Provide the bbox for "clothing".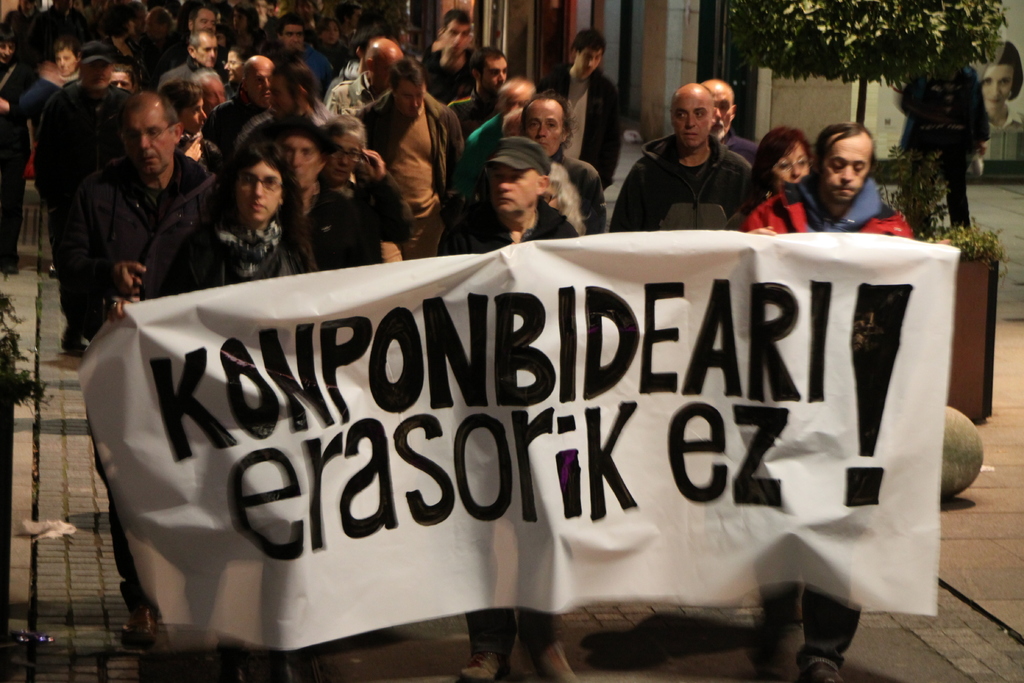
bbox=(439, 195, 574, 252).
